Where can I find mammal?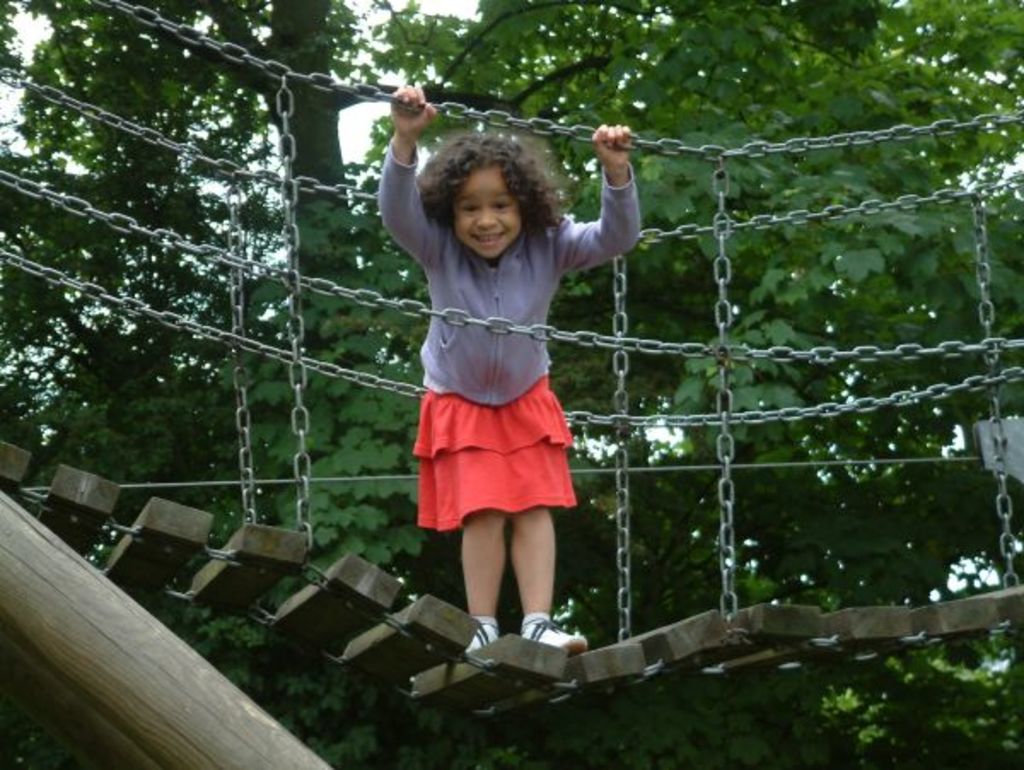
You can find it at box=[364, 65, 621, 575].
